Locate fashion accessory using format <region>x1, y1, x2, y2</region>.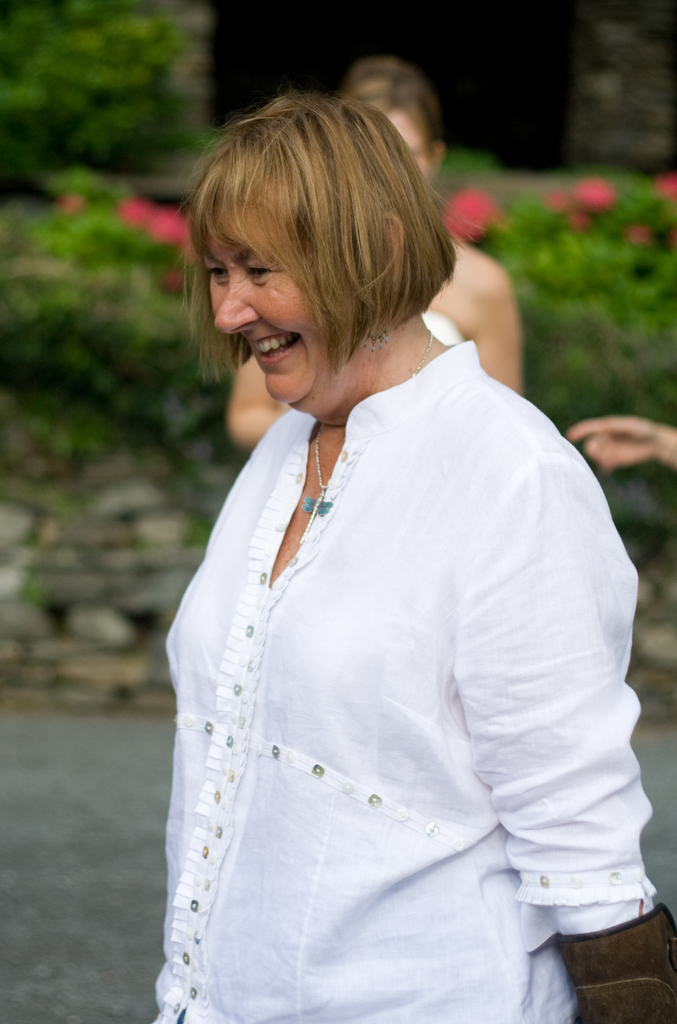
<region>354, 312, 392, 355</region>.
